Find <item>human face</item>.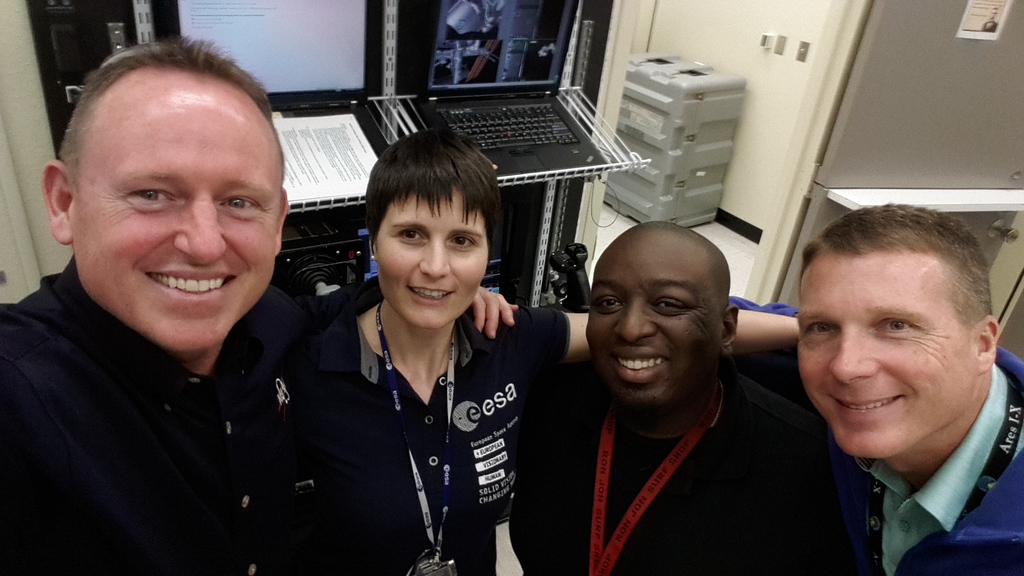
[797, 249, 976, 456].
